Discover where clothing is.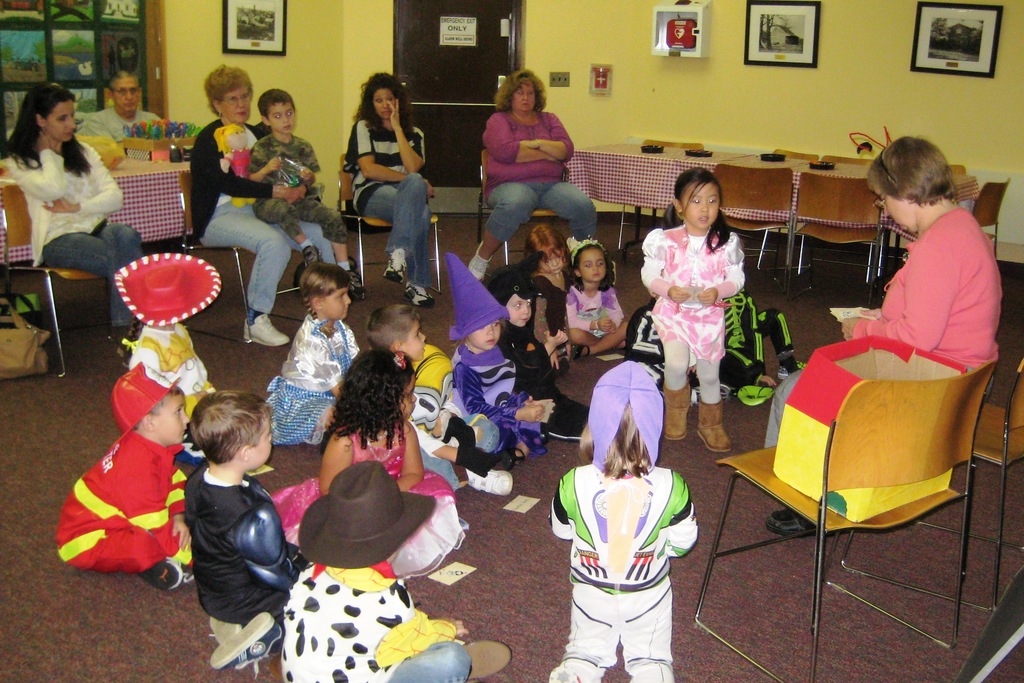
Discovered at (550,449,703,658).
